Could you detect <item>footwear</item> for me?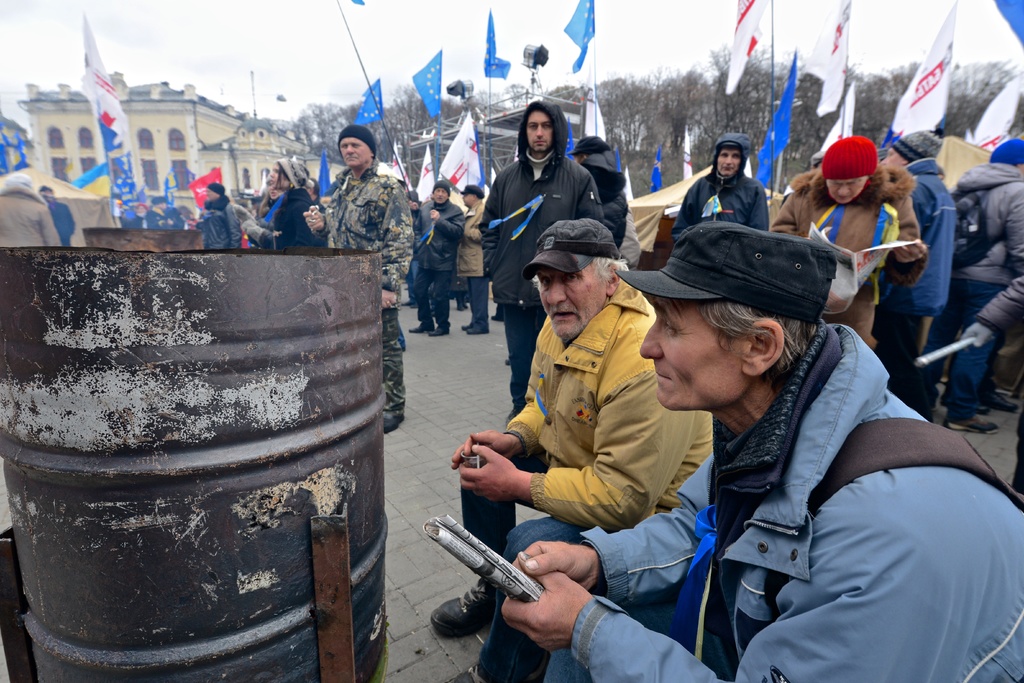
Detection result: [left=461, top=297, right=465, bottom=305].
